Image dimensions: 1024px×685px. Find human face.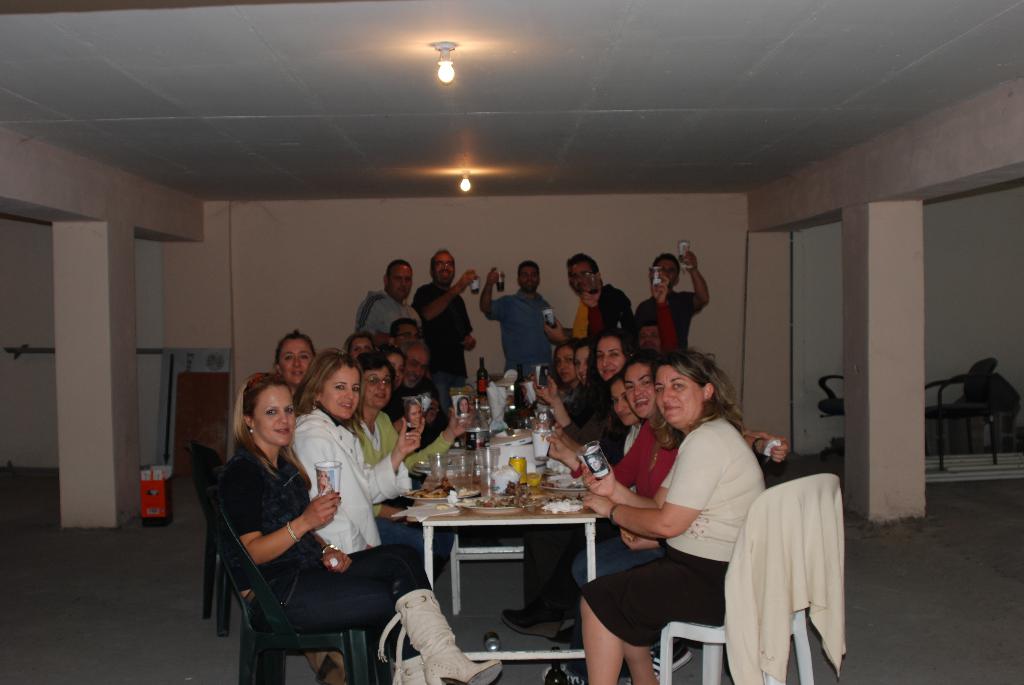
{"x1": 659, "y1": 367, "x2": 703, "y2": 424}.
